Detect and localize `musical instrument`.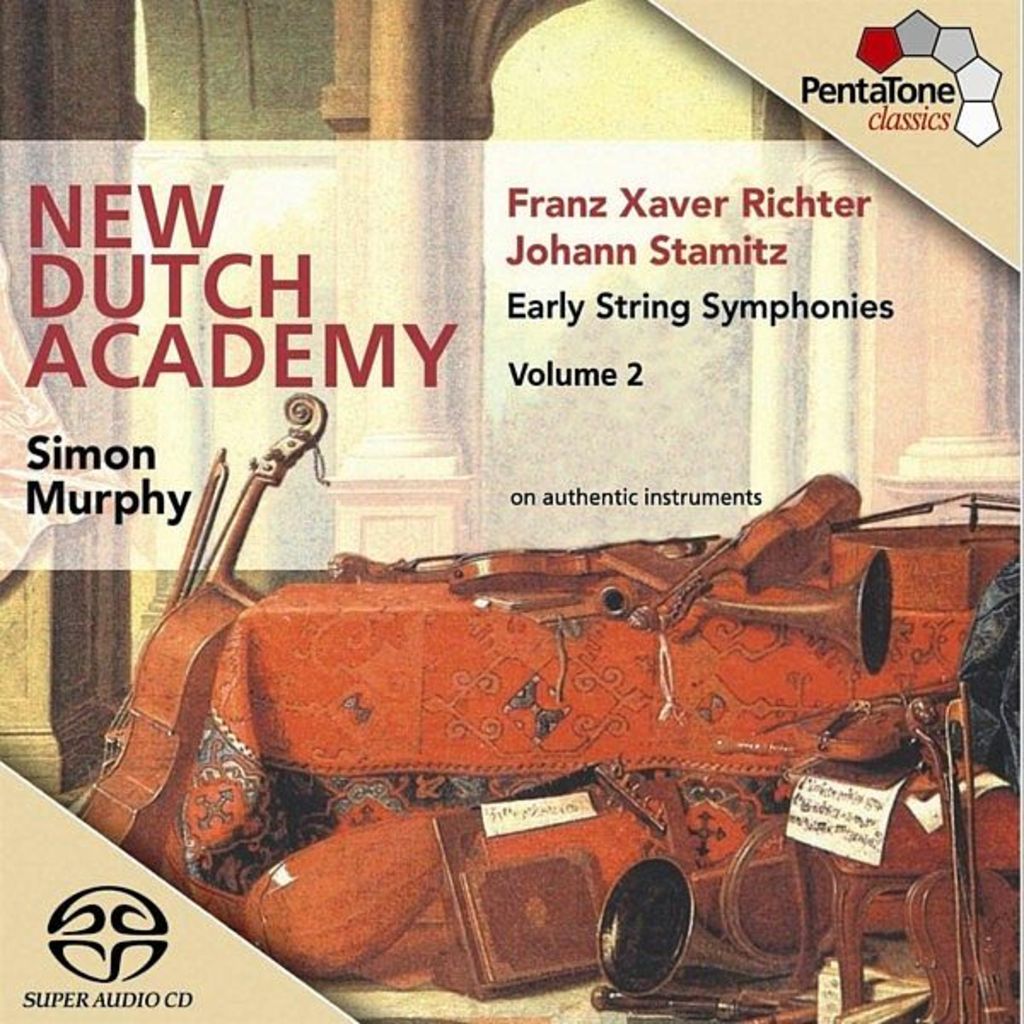
Localized at crop(638, 461, 870, 643).
